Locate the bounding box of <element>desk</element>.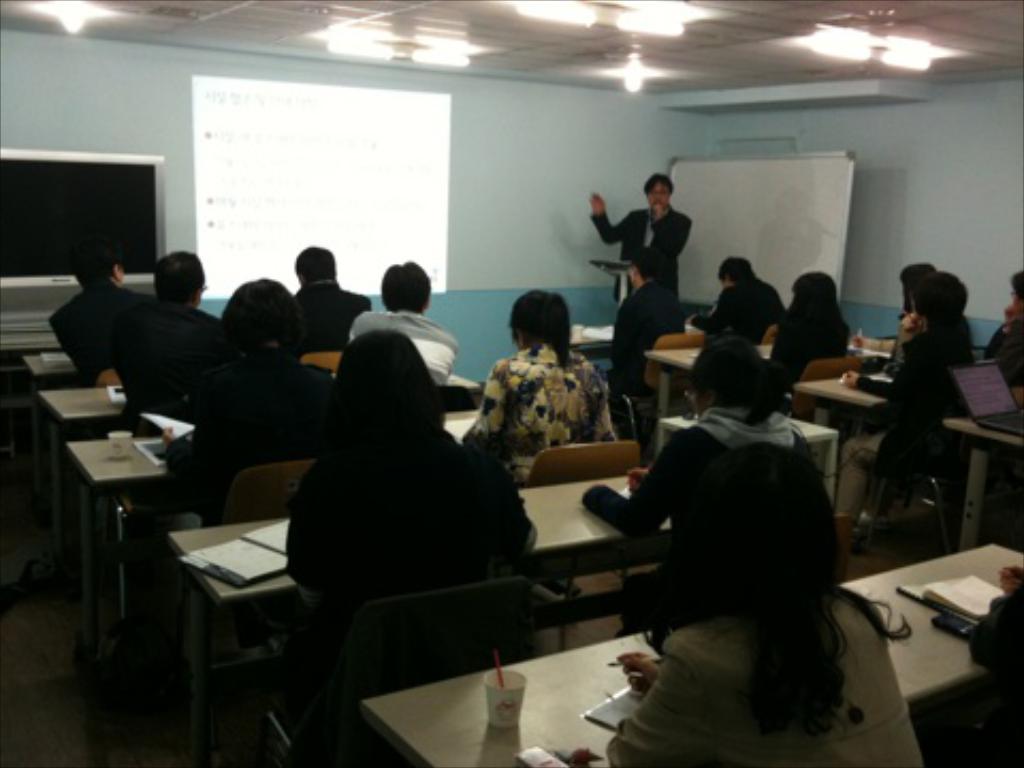
Bounding box: select_region(941, 403, 1022, 553).
